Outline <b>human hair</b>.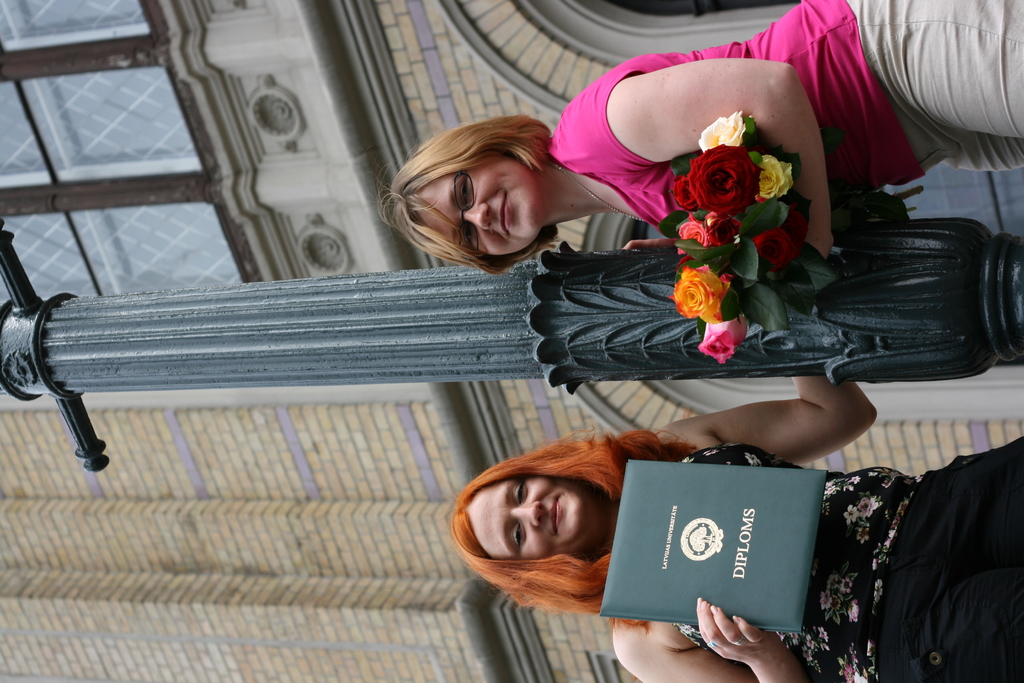
Outline: locate(400, 106, 579, 256).
